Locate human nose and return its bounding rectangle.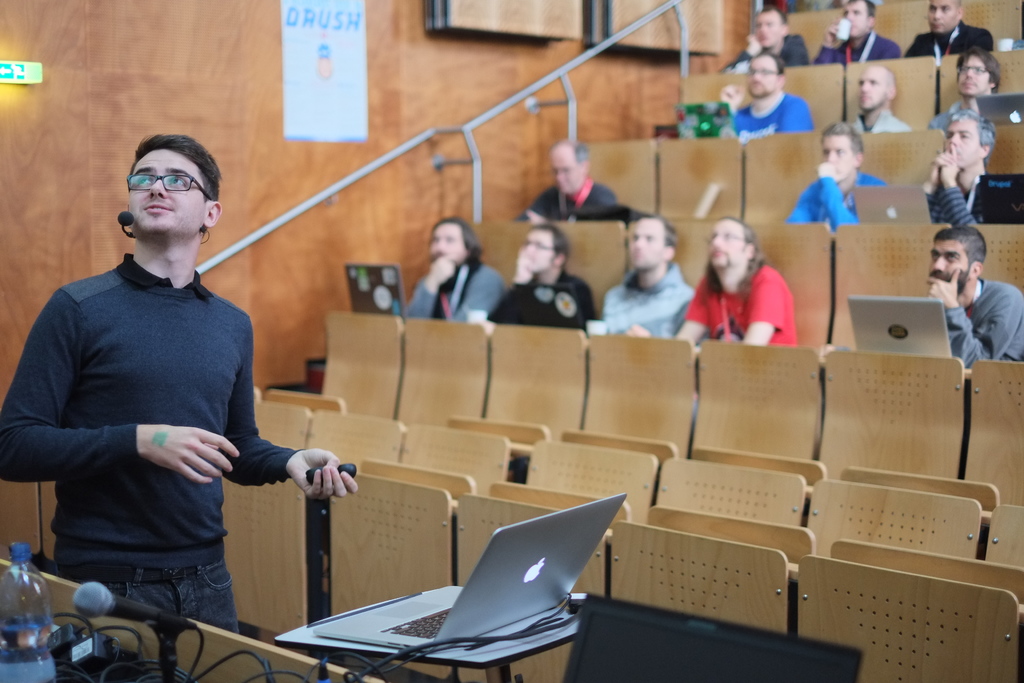
(x1=712, y1=233, x2=726, y2=252).
